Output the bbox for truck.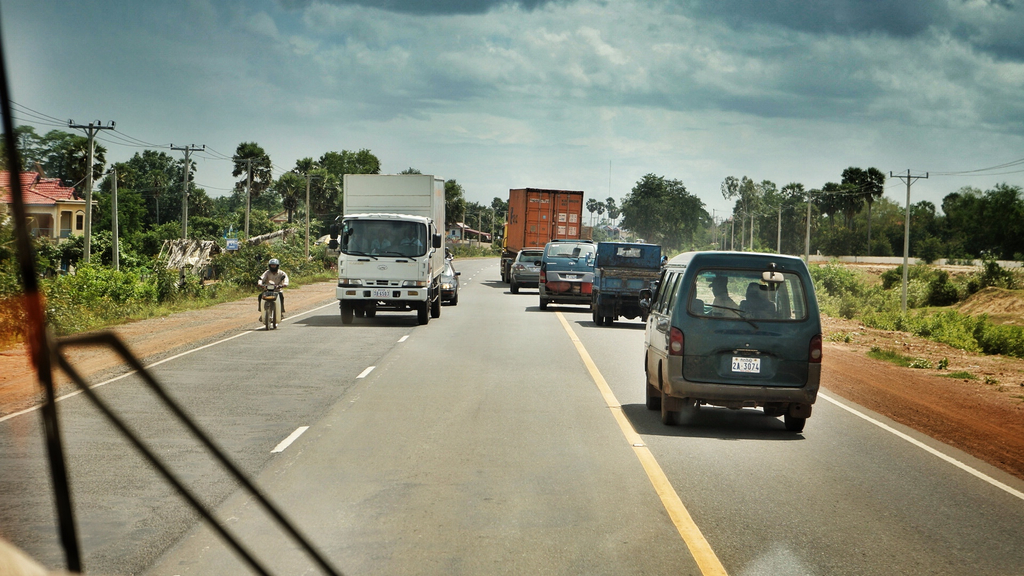
<bbox>499, 184, 588, 285</bbox>.
